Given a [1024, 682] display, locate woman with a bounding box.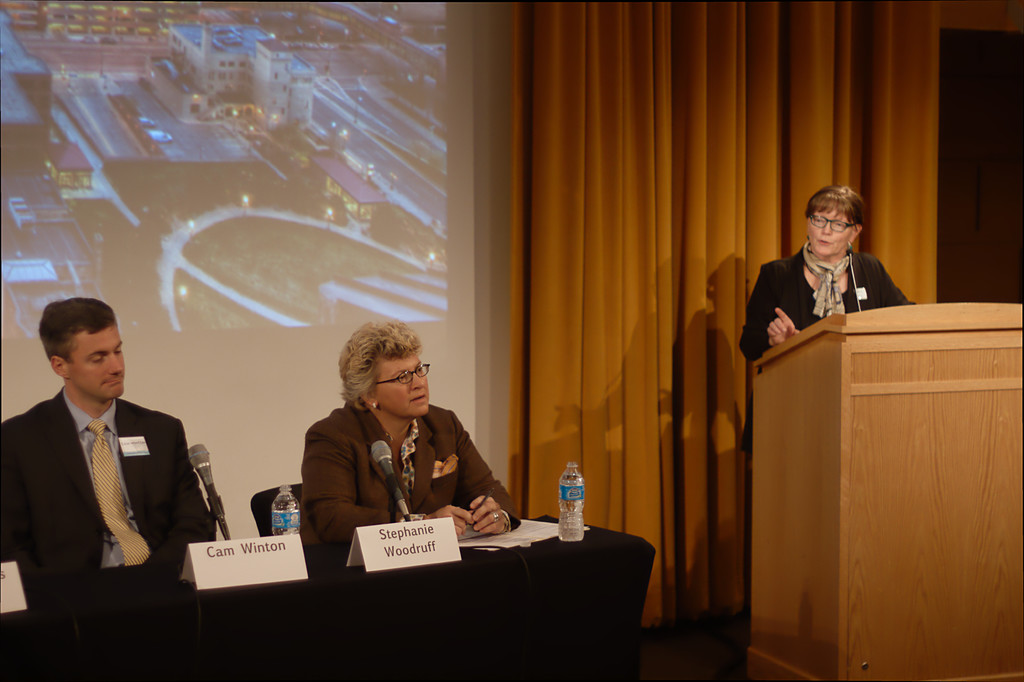
Located: Rect(736, 188, 926, 368).
